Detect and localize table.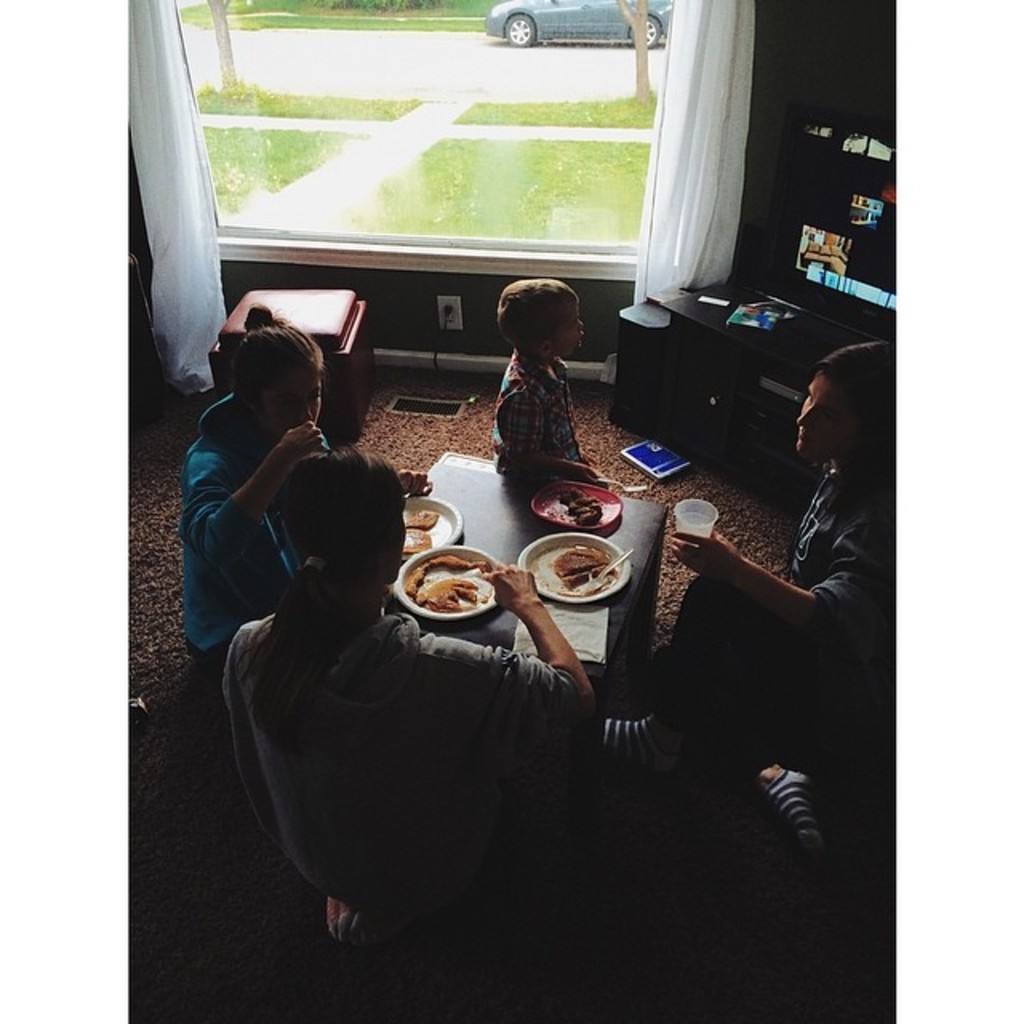
Localized at 379/446/666/726.
